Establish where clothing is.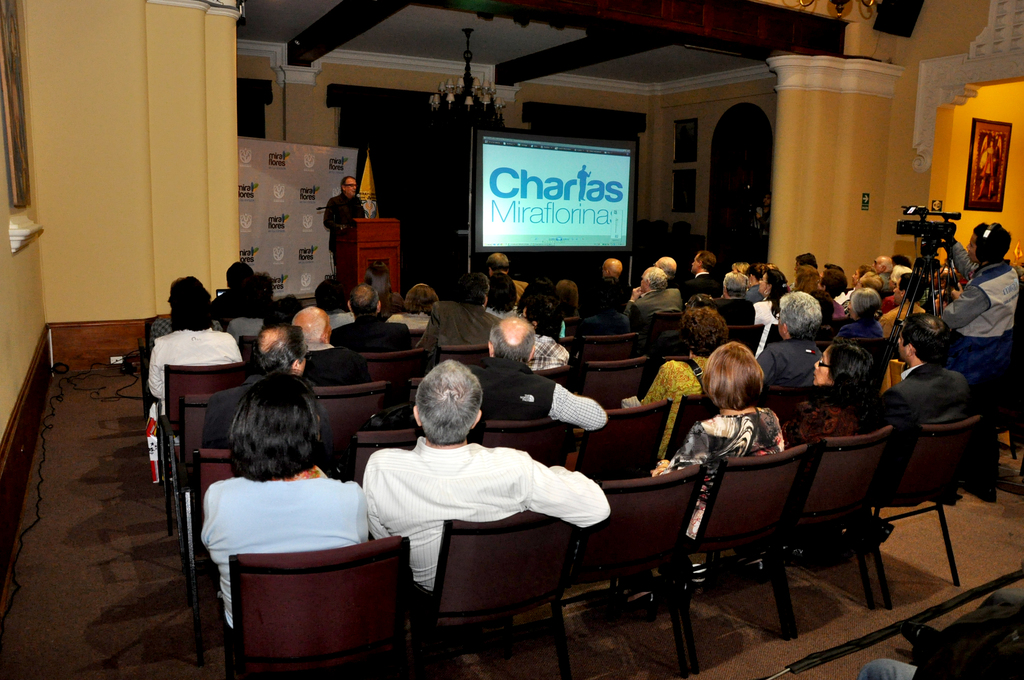
Established at x1=152 y1=331 x2=244 y2=412.
